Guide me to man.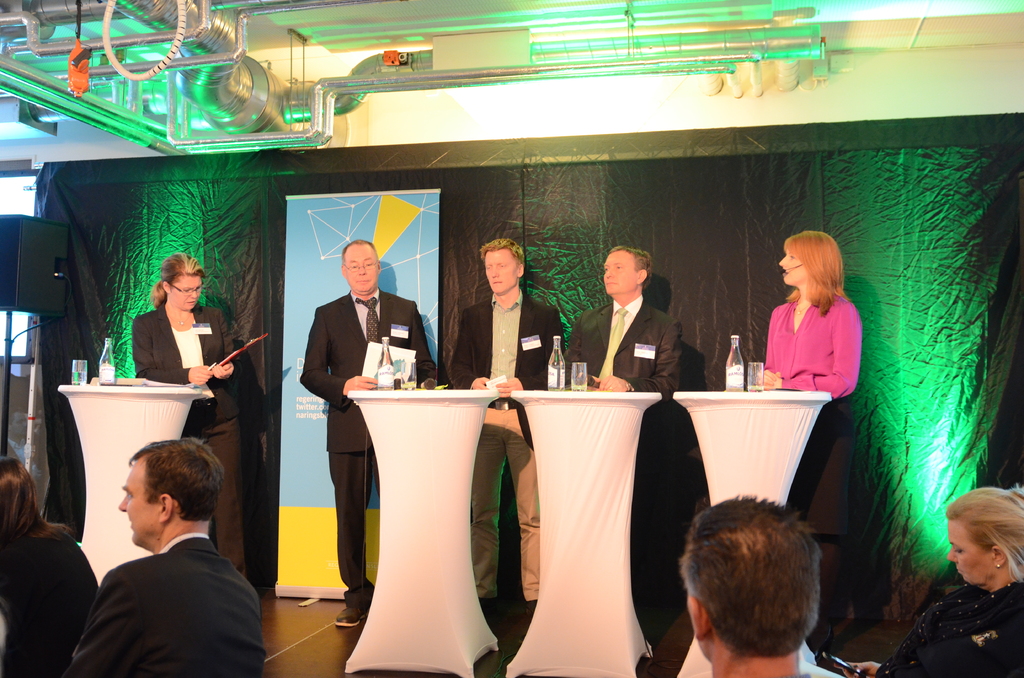
Guidance: <box>441,237,566,612</box>.
